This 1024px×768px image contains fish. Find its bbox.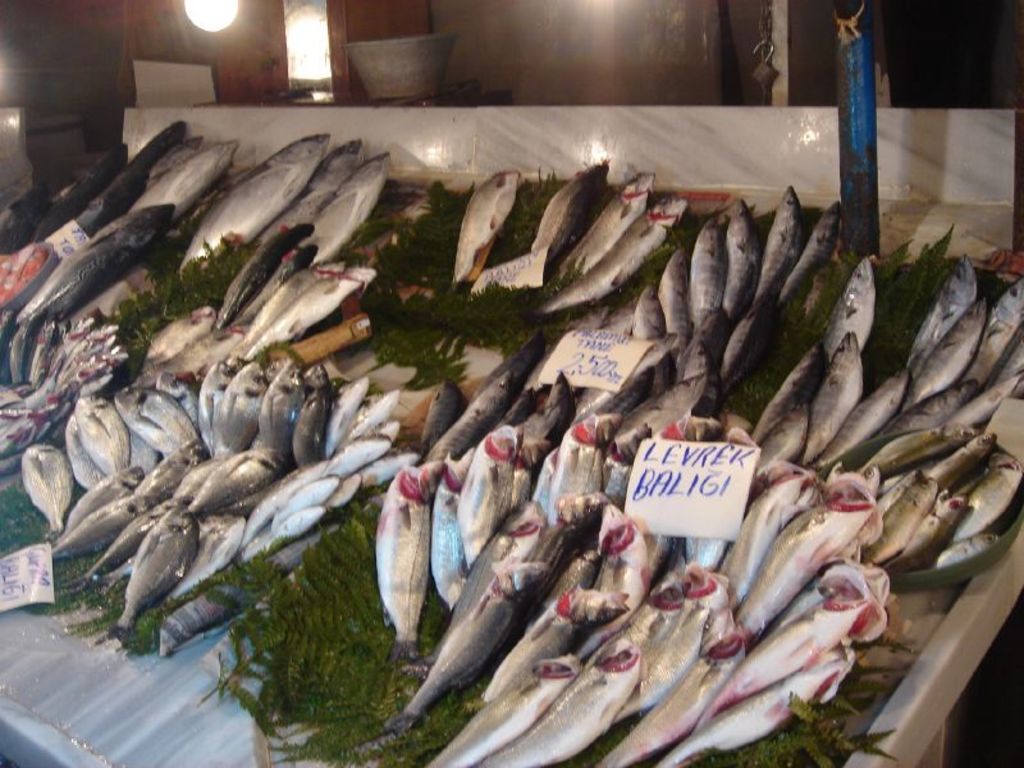
BBox(721, 201, 751, 320).
